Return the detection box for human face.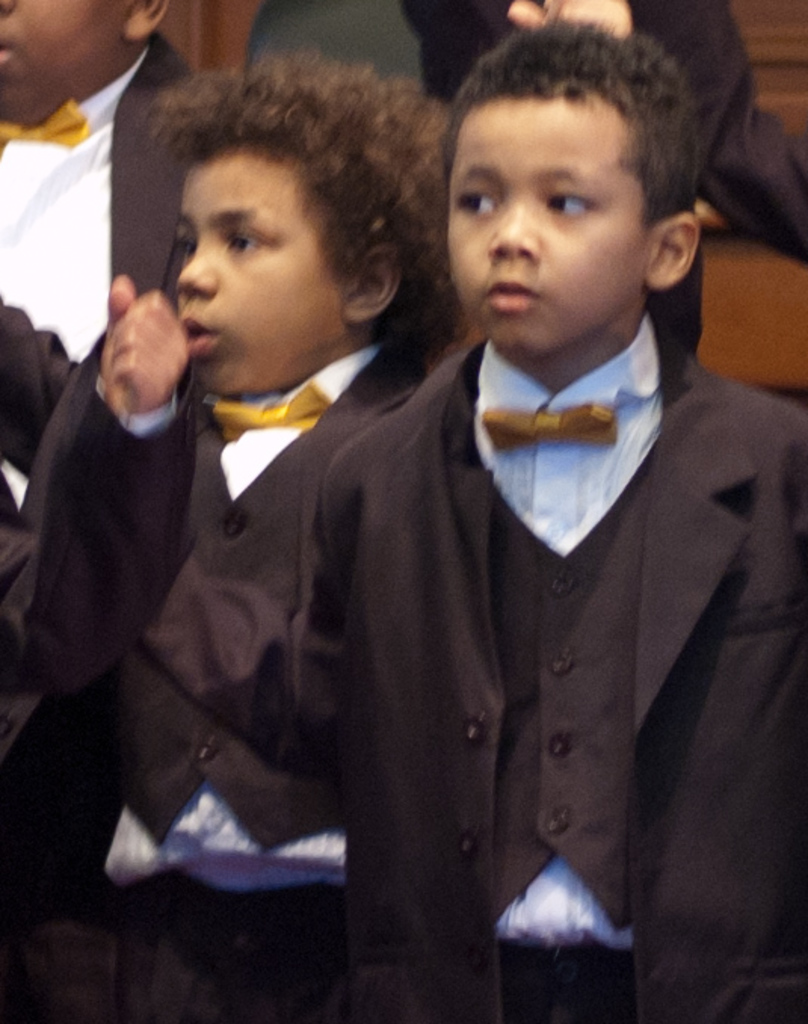
[456,94,649,352].
